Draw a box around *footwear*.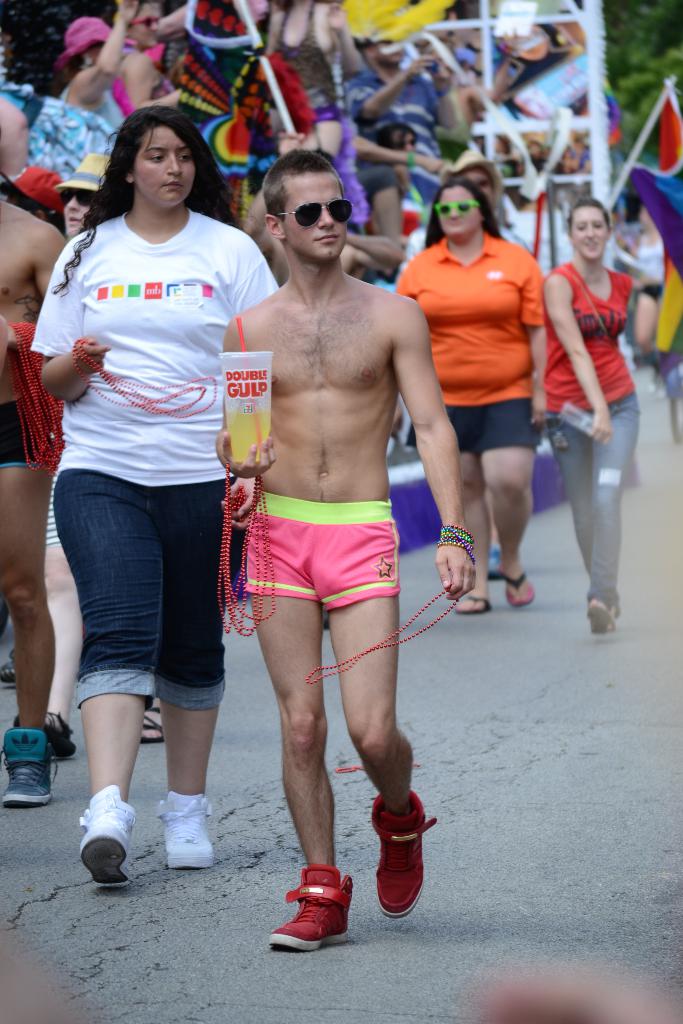
bbox=[138, 707, 165, 746].
